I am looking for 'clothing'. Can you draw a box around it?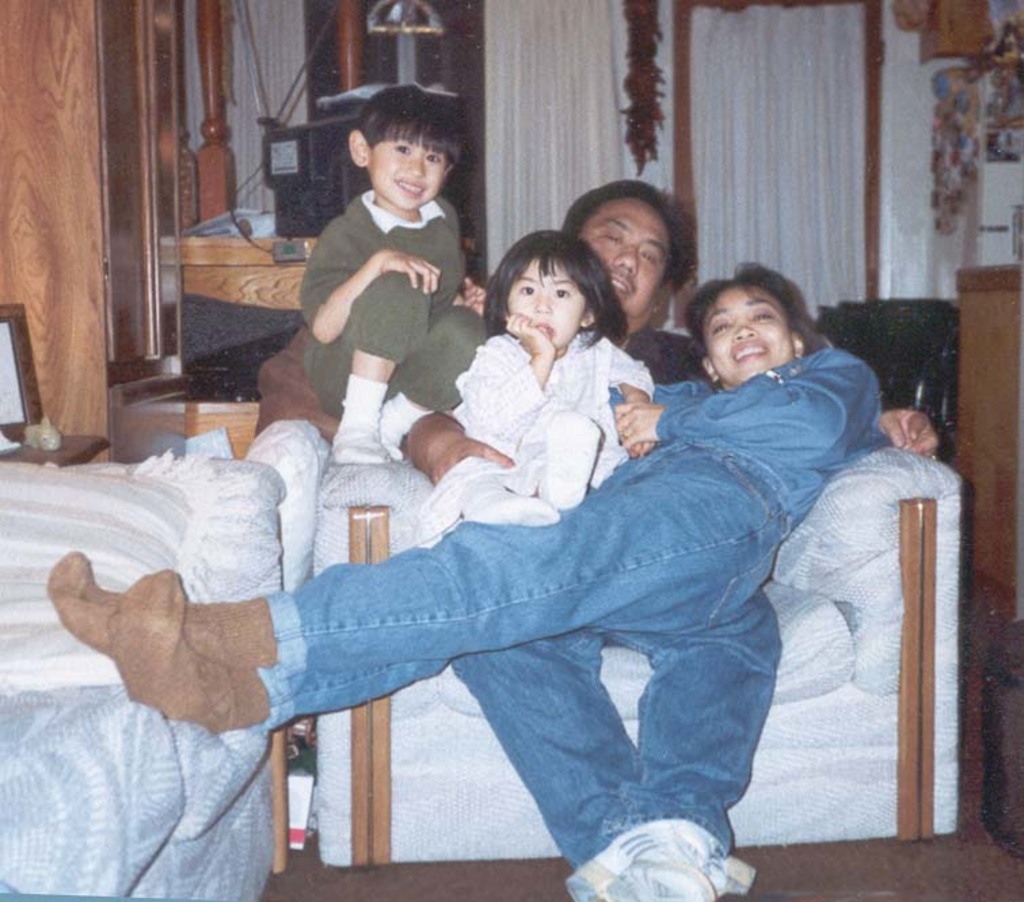
Sure, the bounding box is <region>88, 572, 293, 732</region>.
